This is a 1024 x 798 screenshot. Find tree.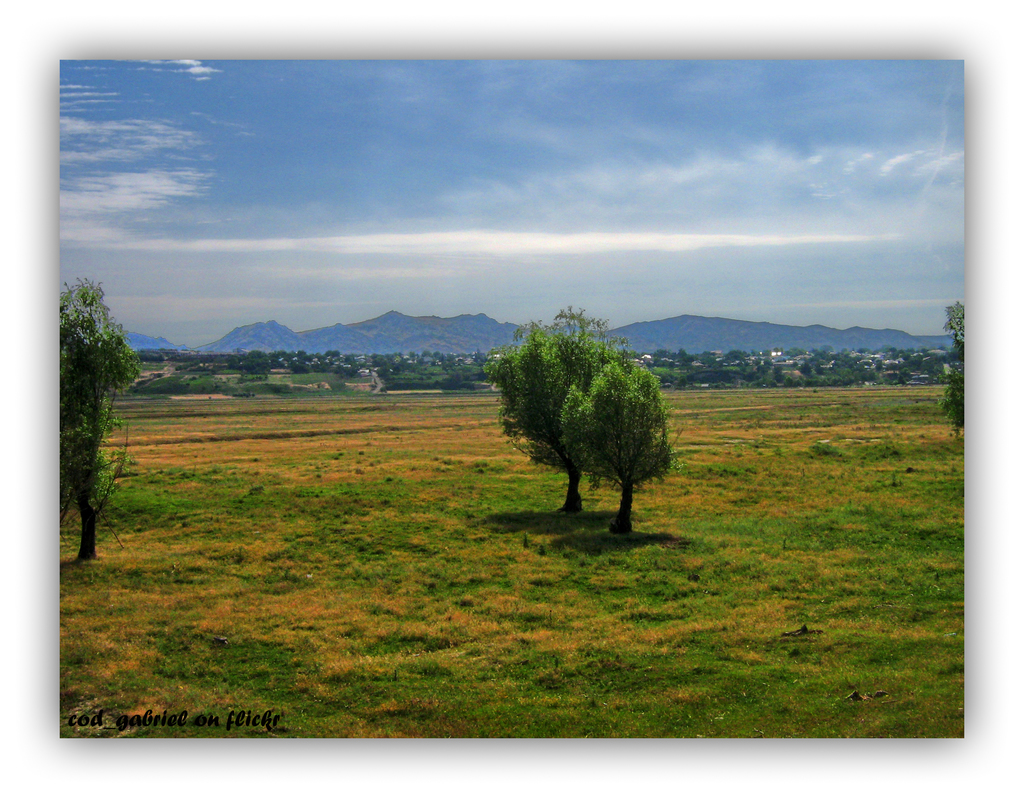
Bounding box: box(53, 279, 144, 560).
